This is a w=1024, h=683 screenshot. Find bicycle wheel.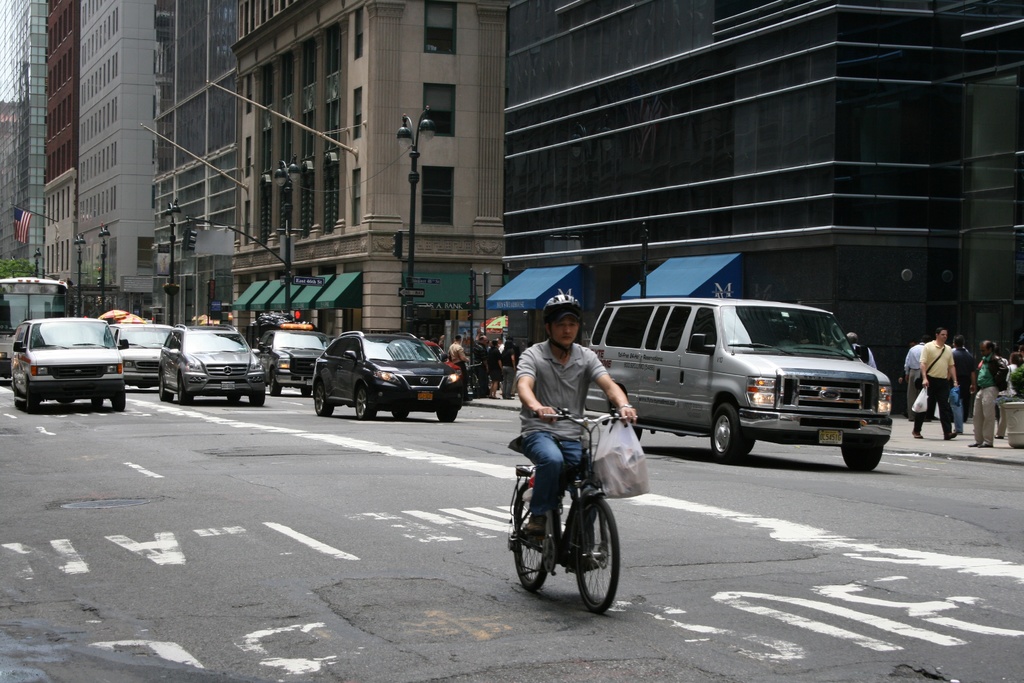
Bounding box: 572,502,625,621.
